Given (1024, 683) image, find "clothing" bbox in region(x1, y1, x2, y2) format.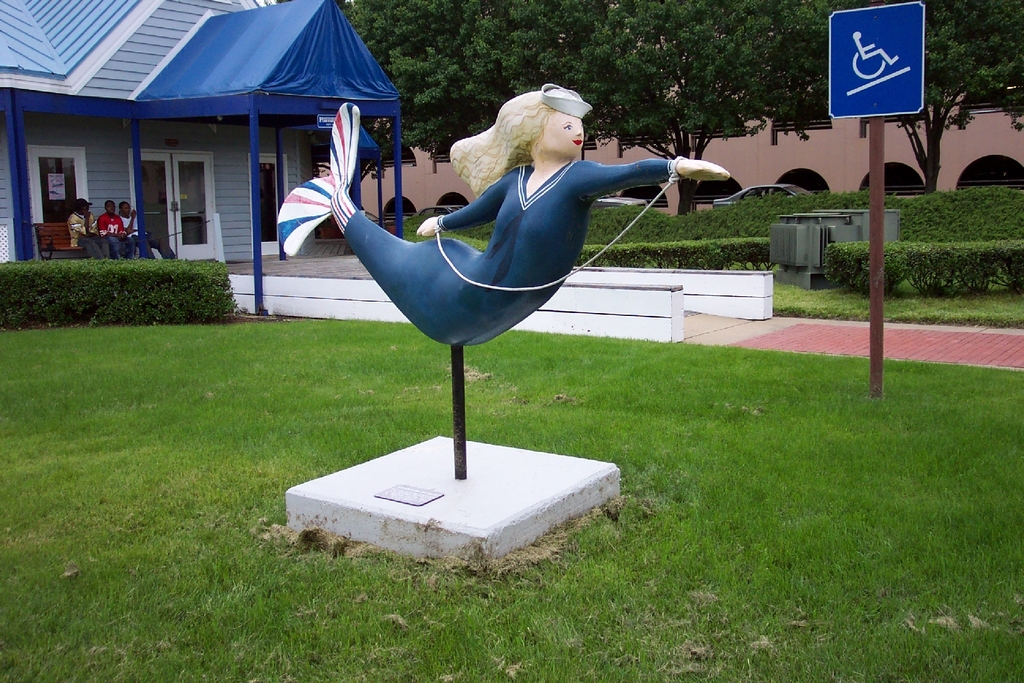
region(67, 212, 107, 261).
